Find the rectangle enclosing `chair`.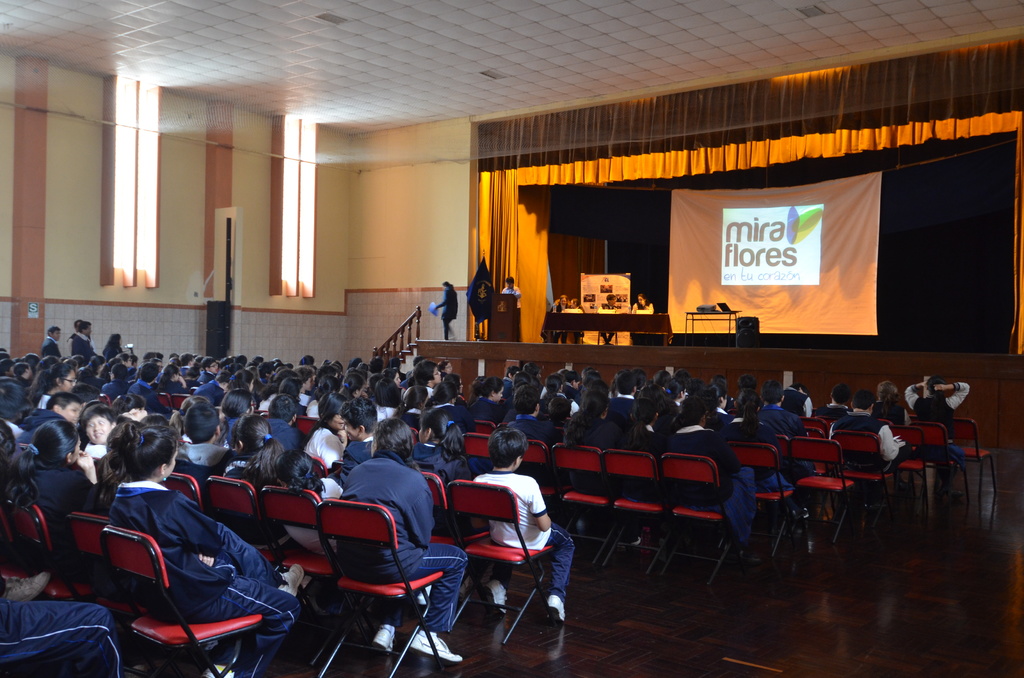
left=100, top=523, right=263, bottom=677.
